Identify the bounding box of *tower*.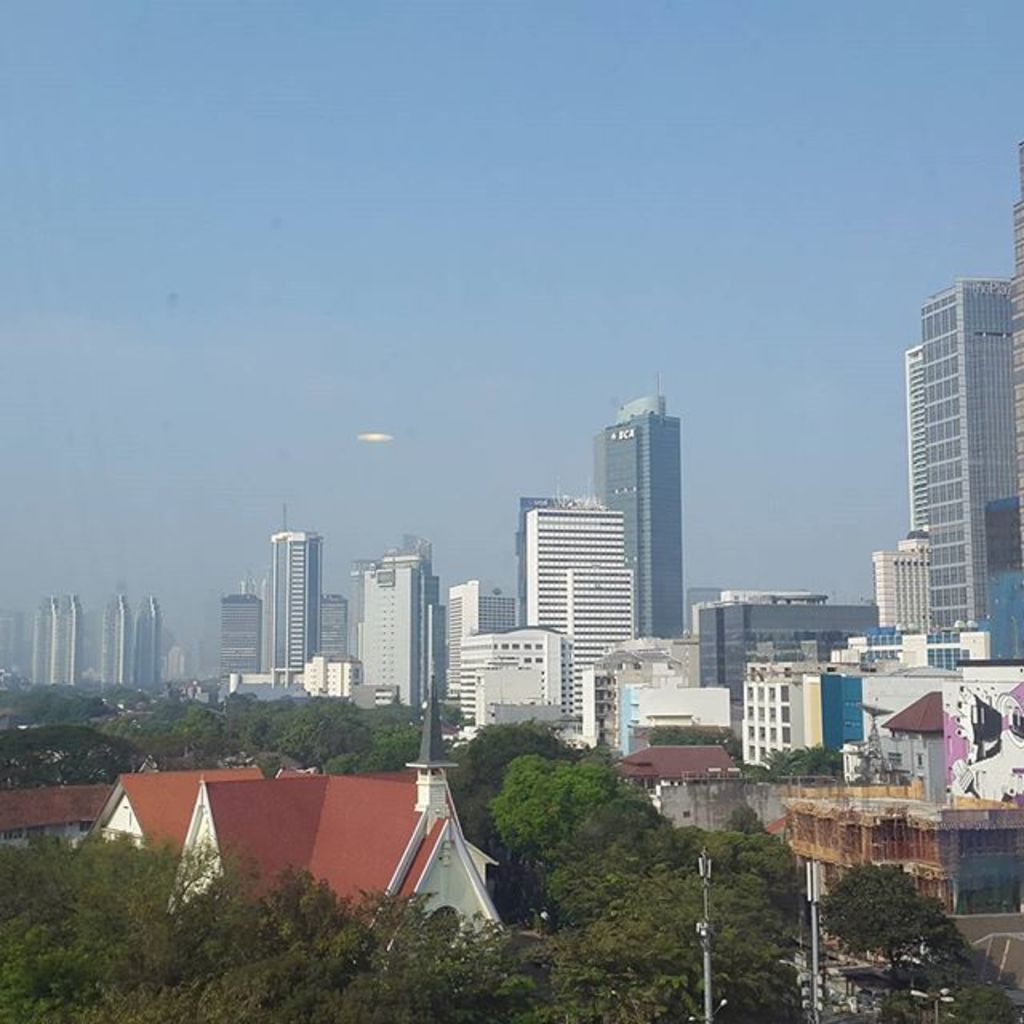
{"left": 594, "top": 373, "right": 686, "bottom": 643}.
